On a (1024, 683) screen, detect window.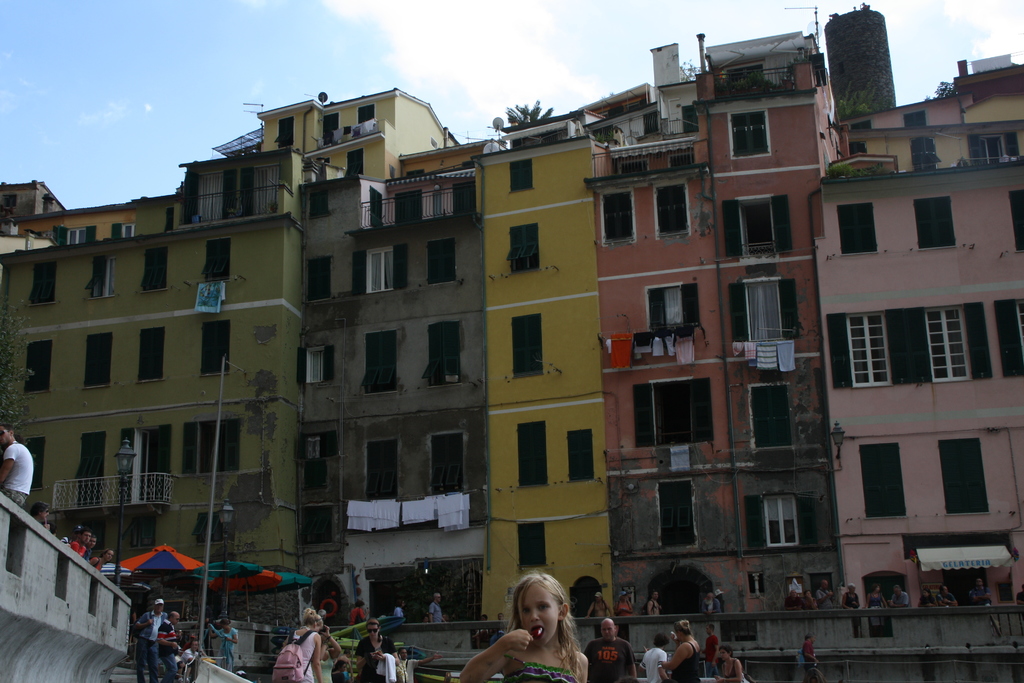
x1=978, y1=135, x2=1023, y2=172.
